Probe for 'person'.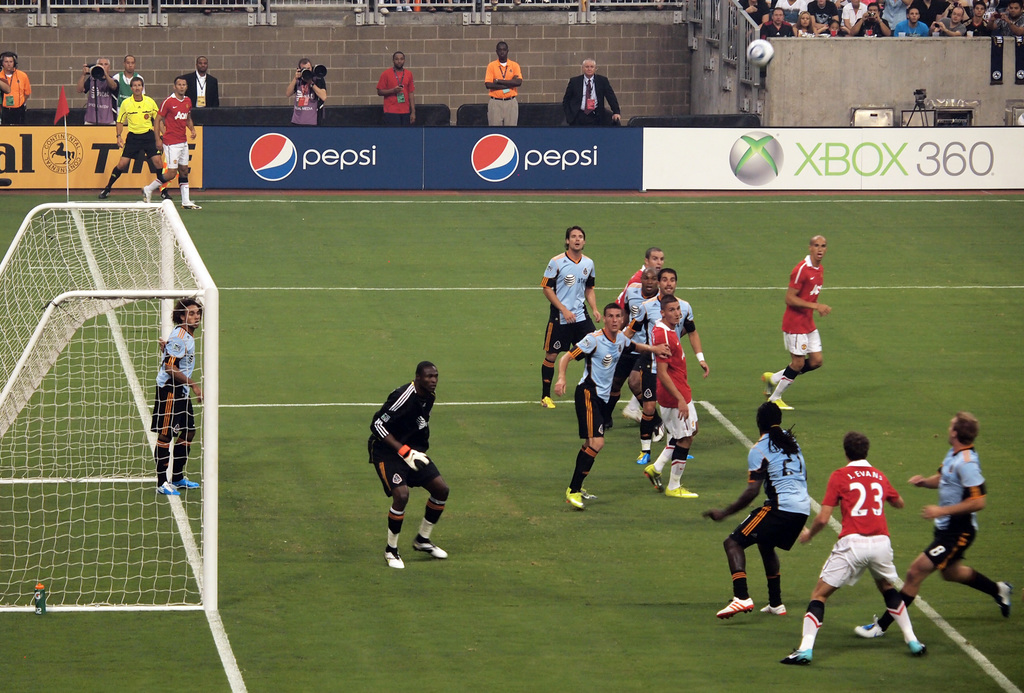
Probe result: bbox=(554, 307, 671, 509).
